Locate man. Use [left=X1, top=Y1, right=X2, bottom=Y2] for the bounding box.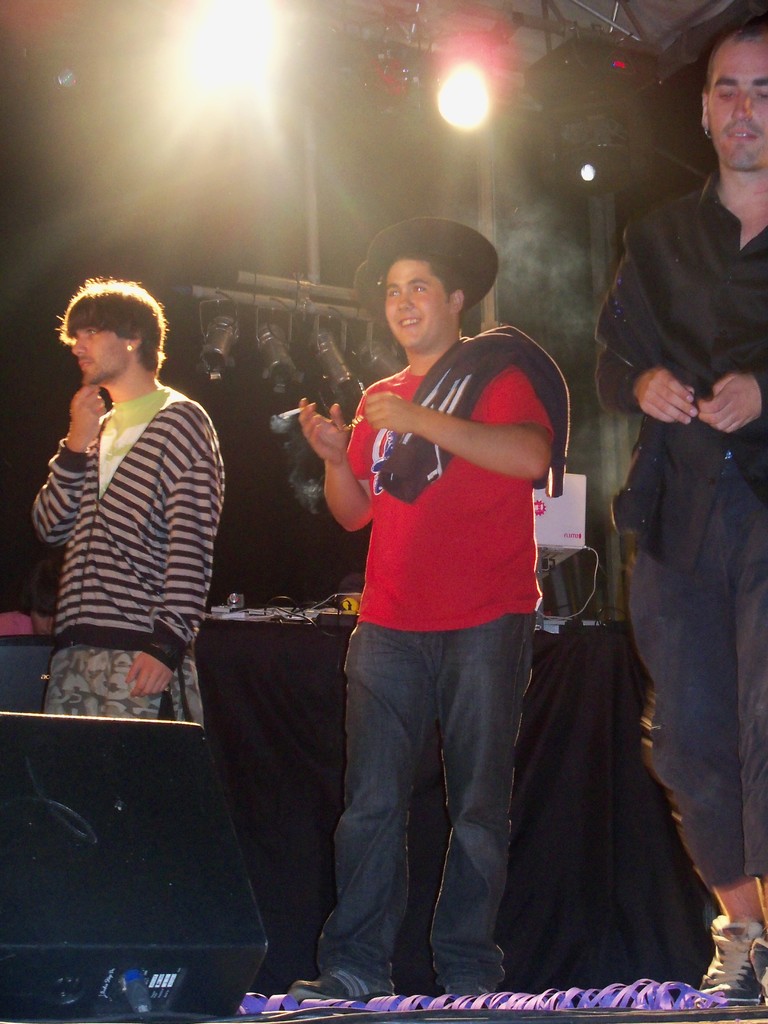
[left=595, top=17, right=767, bottom=1004].
